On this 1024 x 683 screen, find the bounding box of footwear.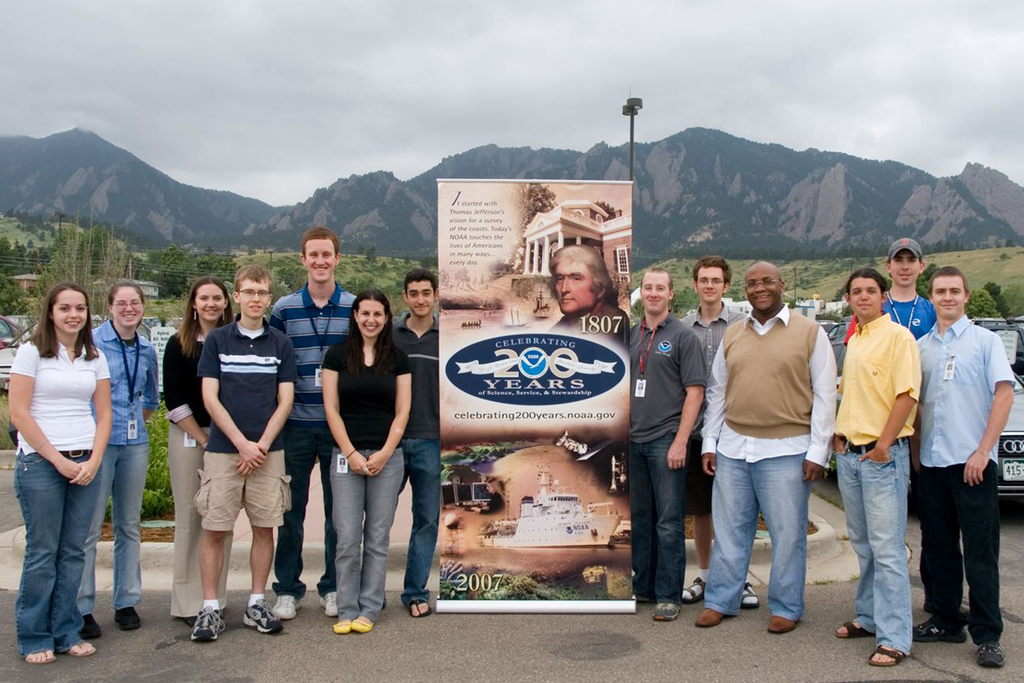
Bounding box: crop(691, 608, 726, 629).
